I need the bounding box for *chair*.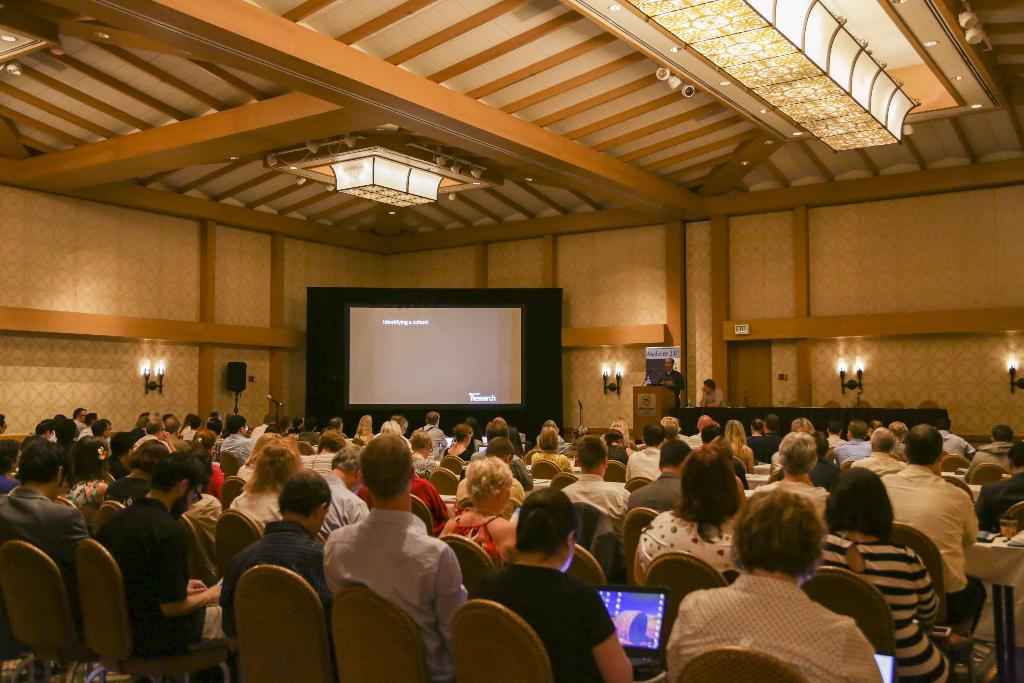
Here it is: x1=638 y1=444 x2=647 y2=452.
